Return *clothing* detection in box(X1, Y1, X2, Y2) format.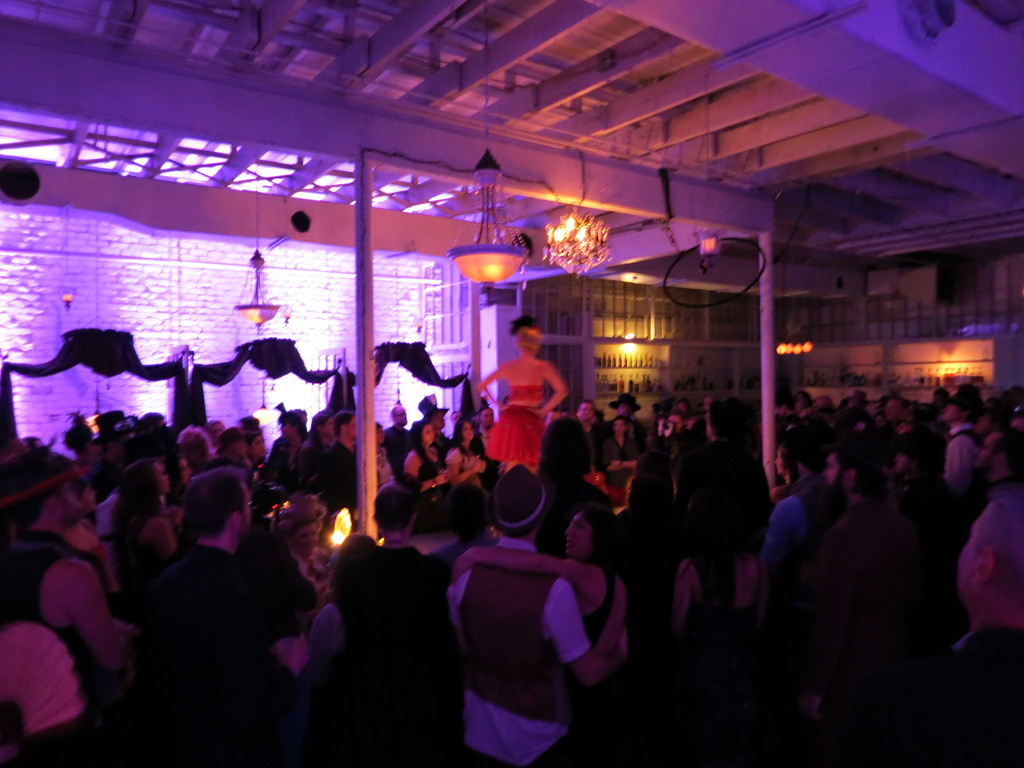
box(444, 524, 624, 755).
